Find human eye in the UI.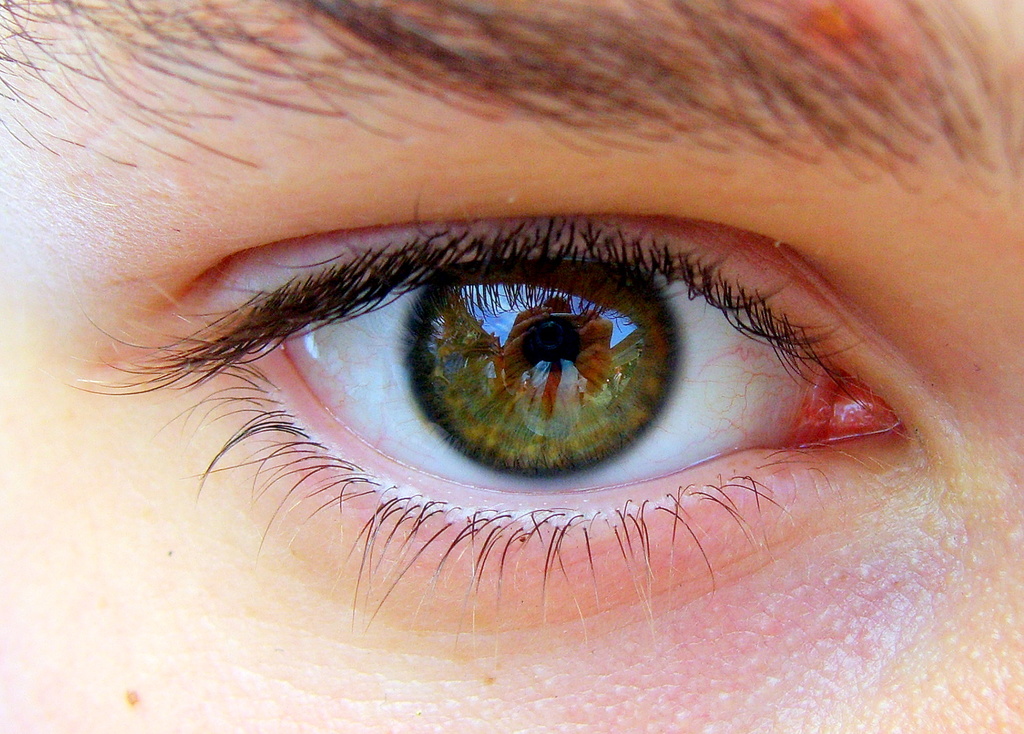
UI element at (120, 212, 938, 627).
